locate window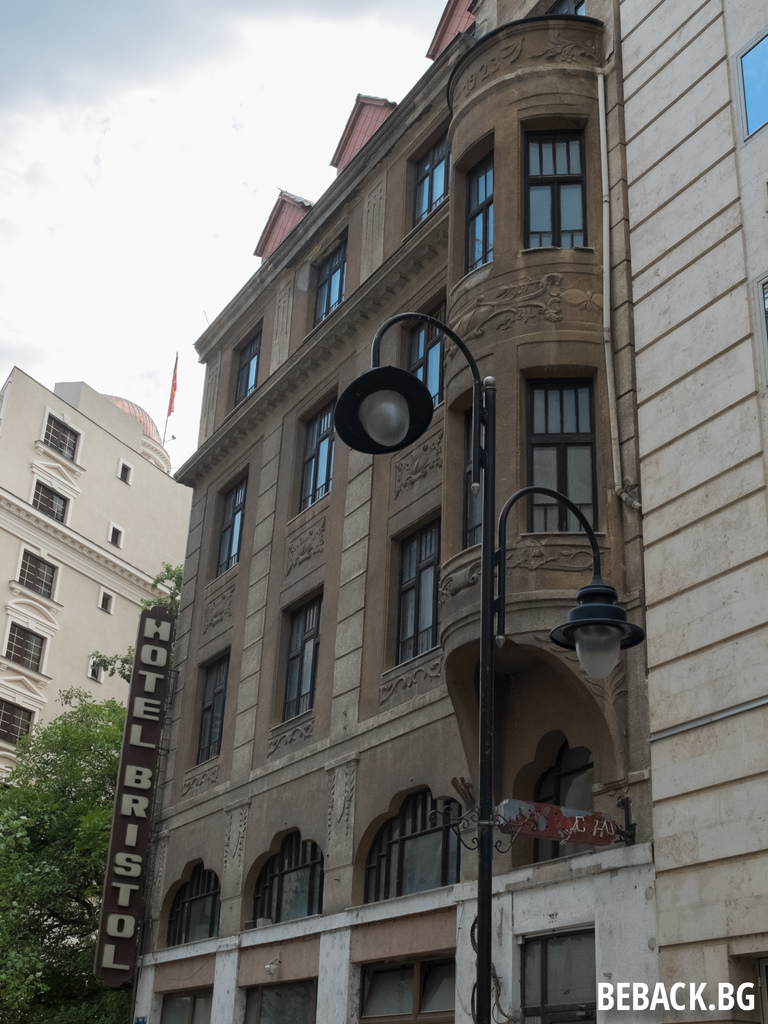
410 127 451 228
